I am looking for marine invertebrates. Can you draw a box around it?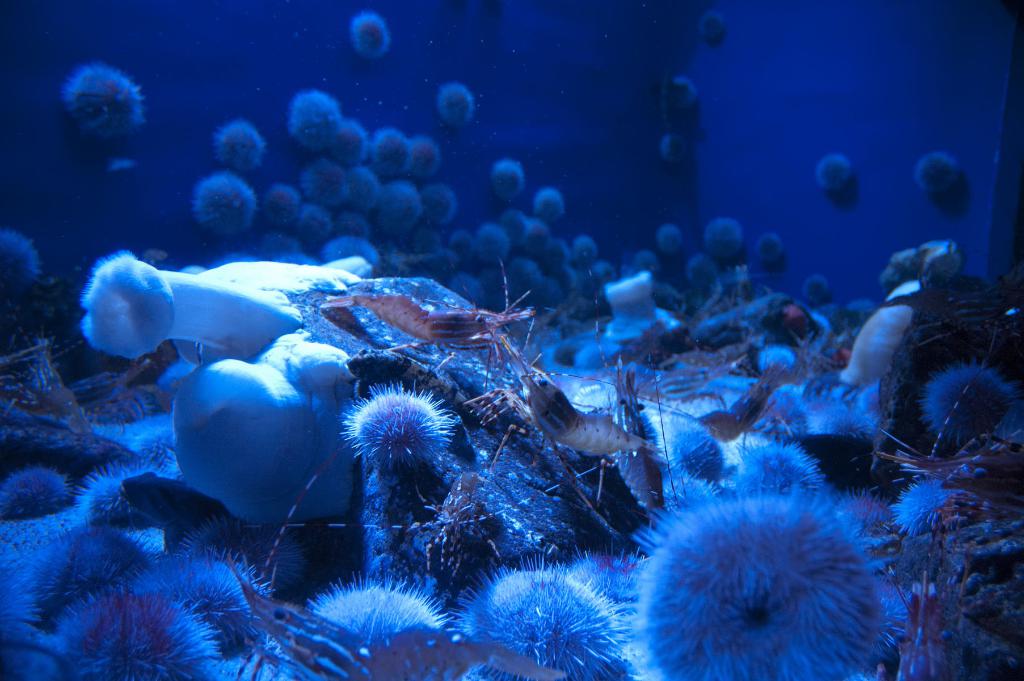
Sure, the bounding box is bbox=(623, 252, 634, 286).
